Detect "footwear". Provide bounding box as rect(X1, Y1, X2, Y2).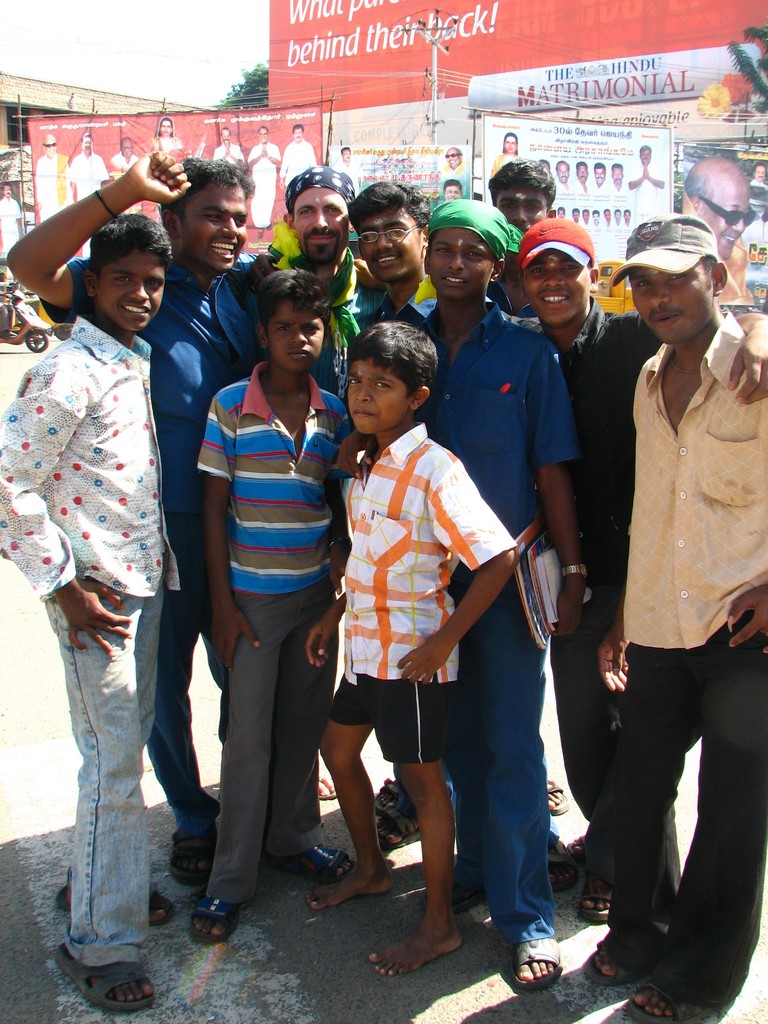
rect(166, 820, 219, 885).
